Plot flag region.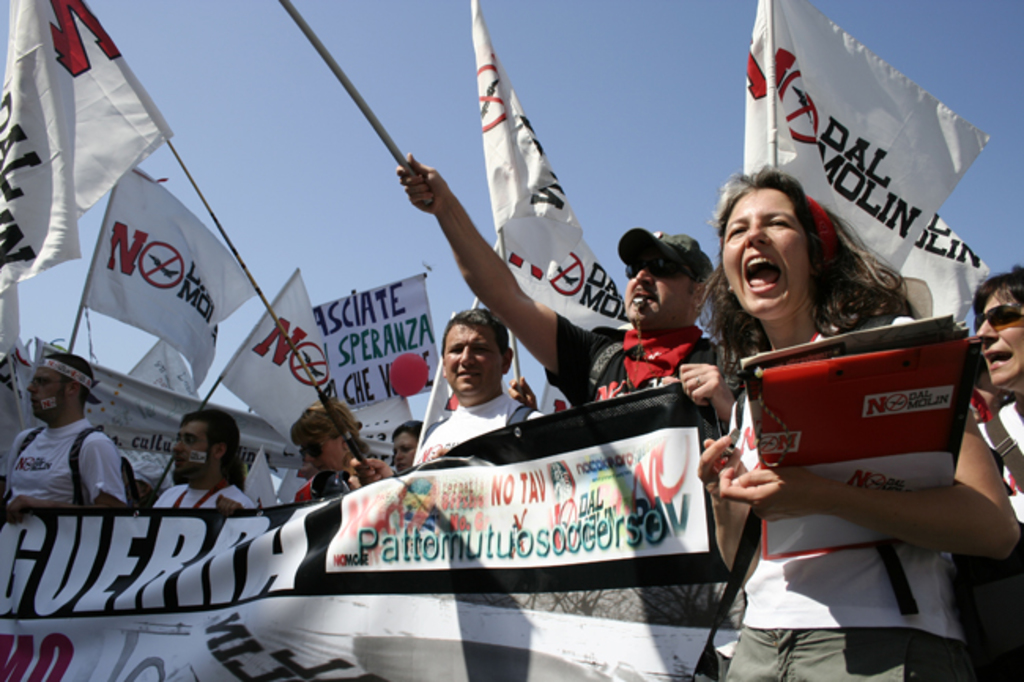
Plotted at l=214, t=258, r=329, b=450.
